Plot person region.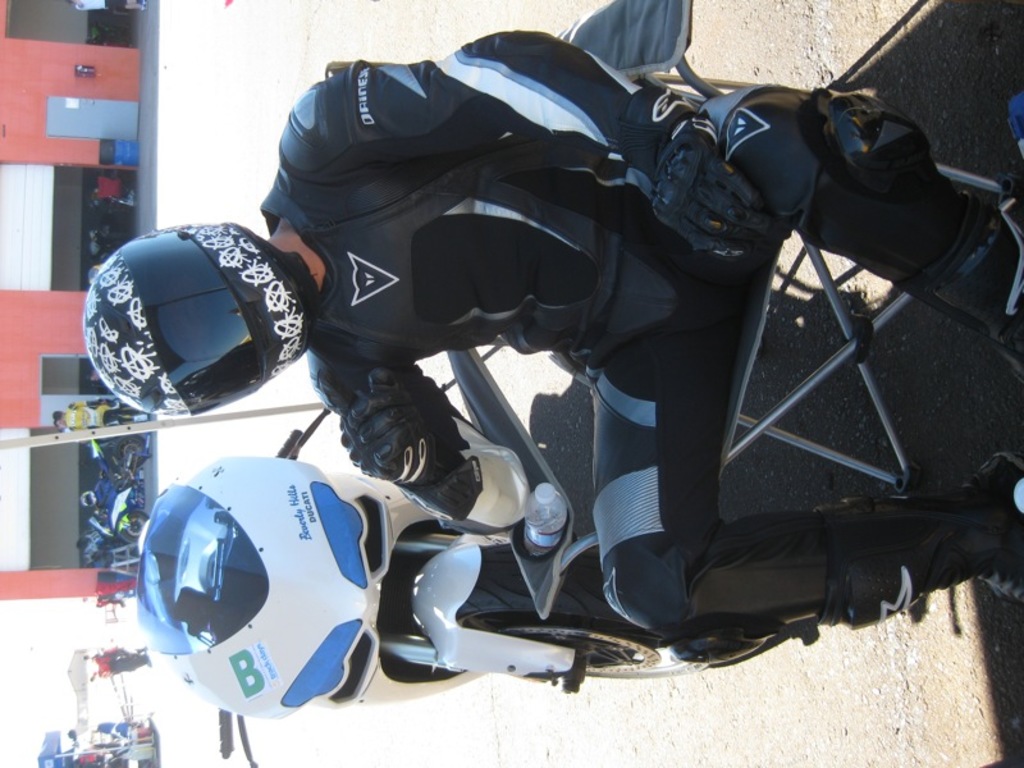
Plotted at x1=82 y1=22 x2=1023 y2=669.
